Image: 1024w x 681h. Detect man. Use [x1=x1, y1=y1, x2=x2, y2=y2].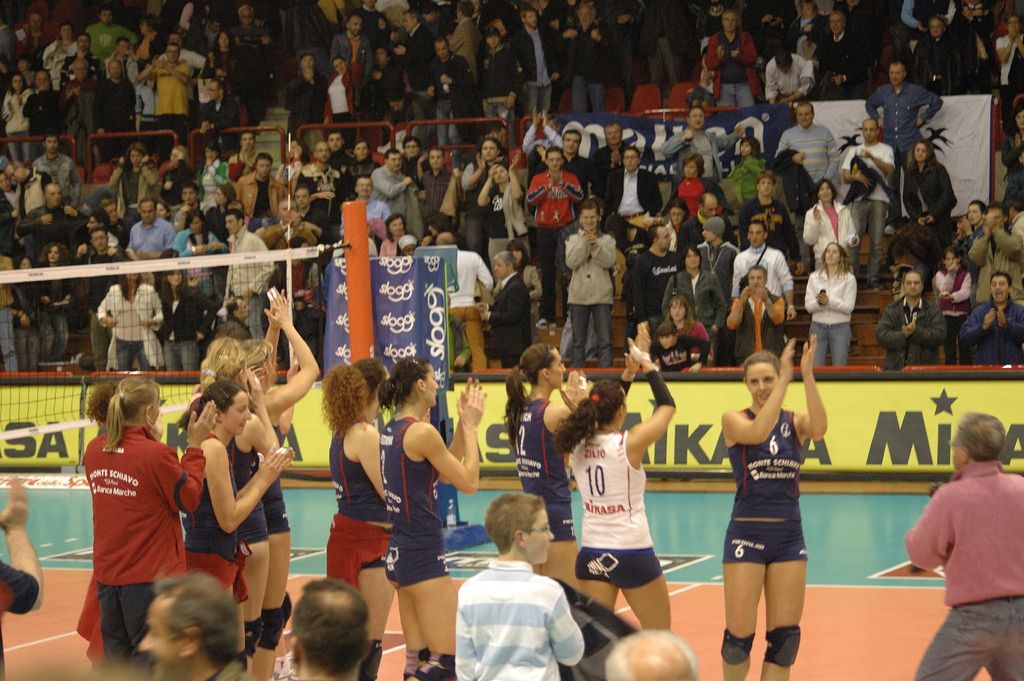
[x1=282, y1=49, x2=325, y2=150].
